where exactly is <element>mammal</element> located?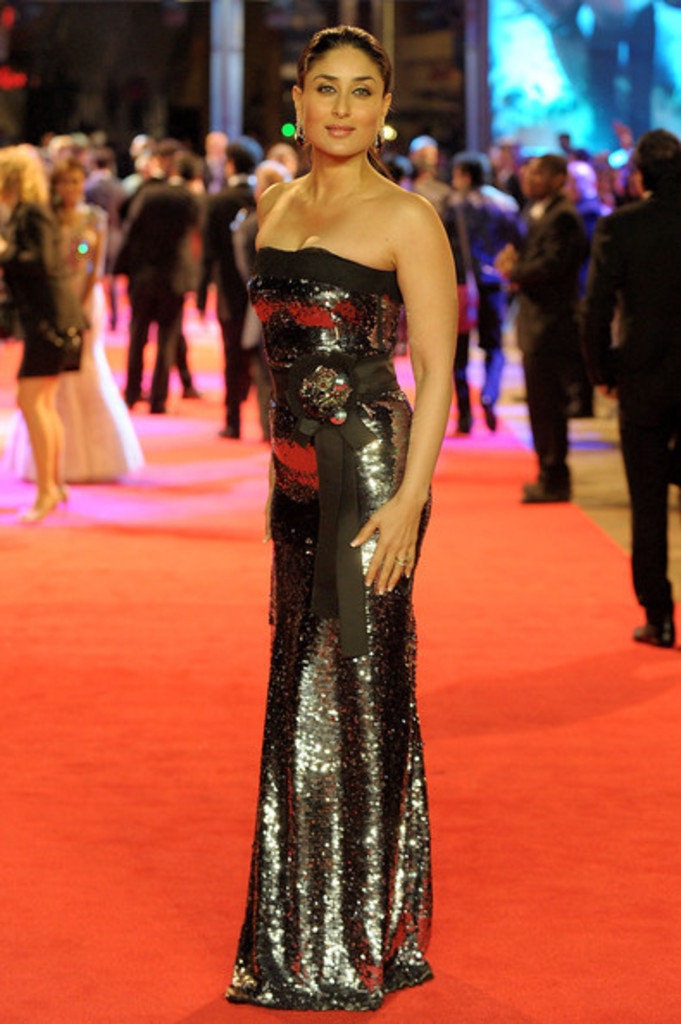
Its bounding box is 407/138/472/445.
